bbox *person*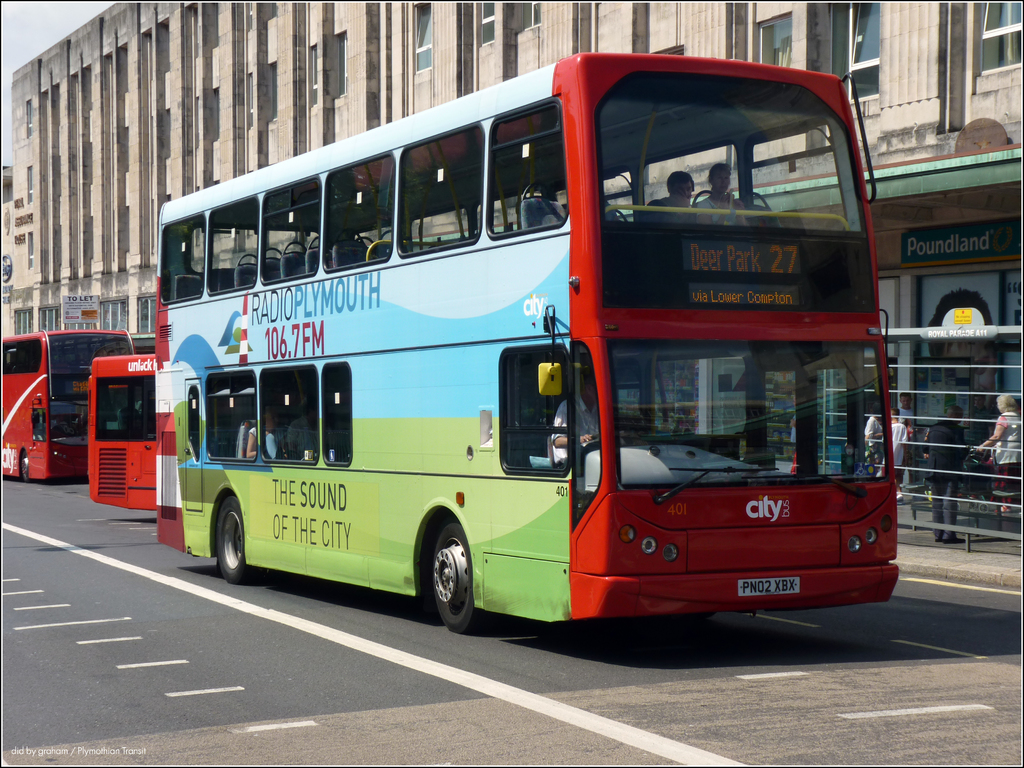
[695,161,749,226]
